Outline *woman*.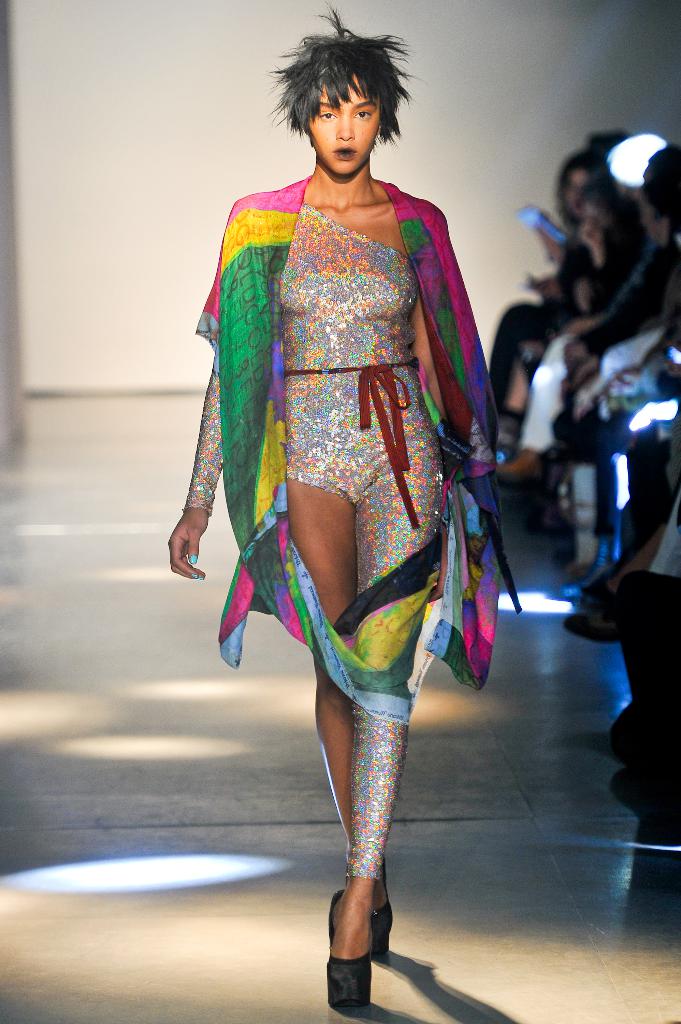
Outline: locate(173, 20, 513, 979).
